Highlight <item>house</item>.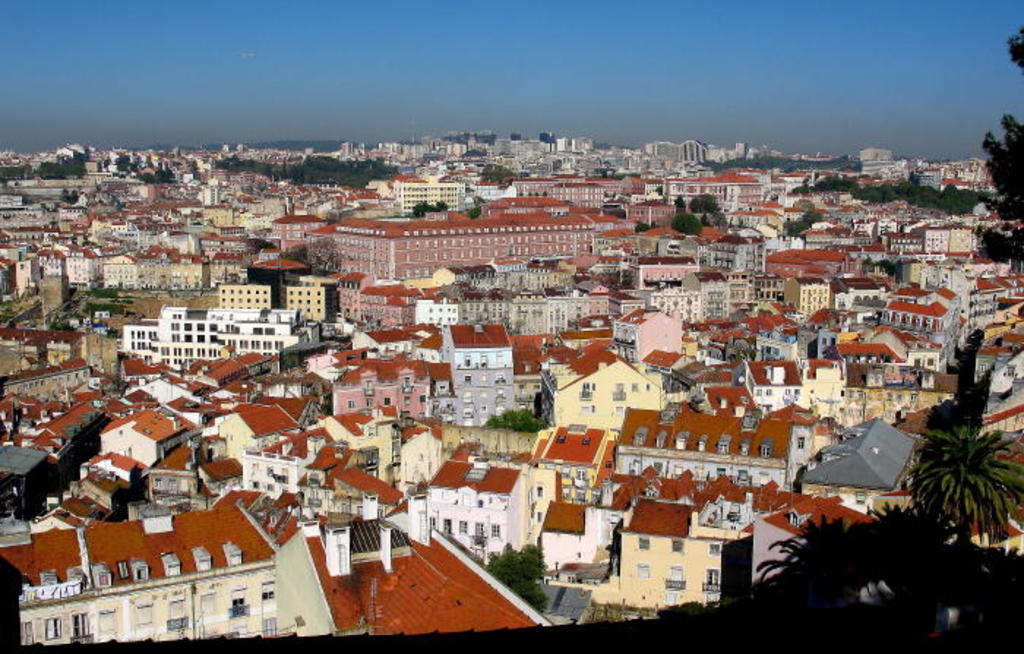
Highlighted region: box=[80, 140, 217, 176].
